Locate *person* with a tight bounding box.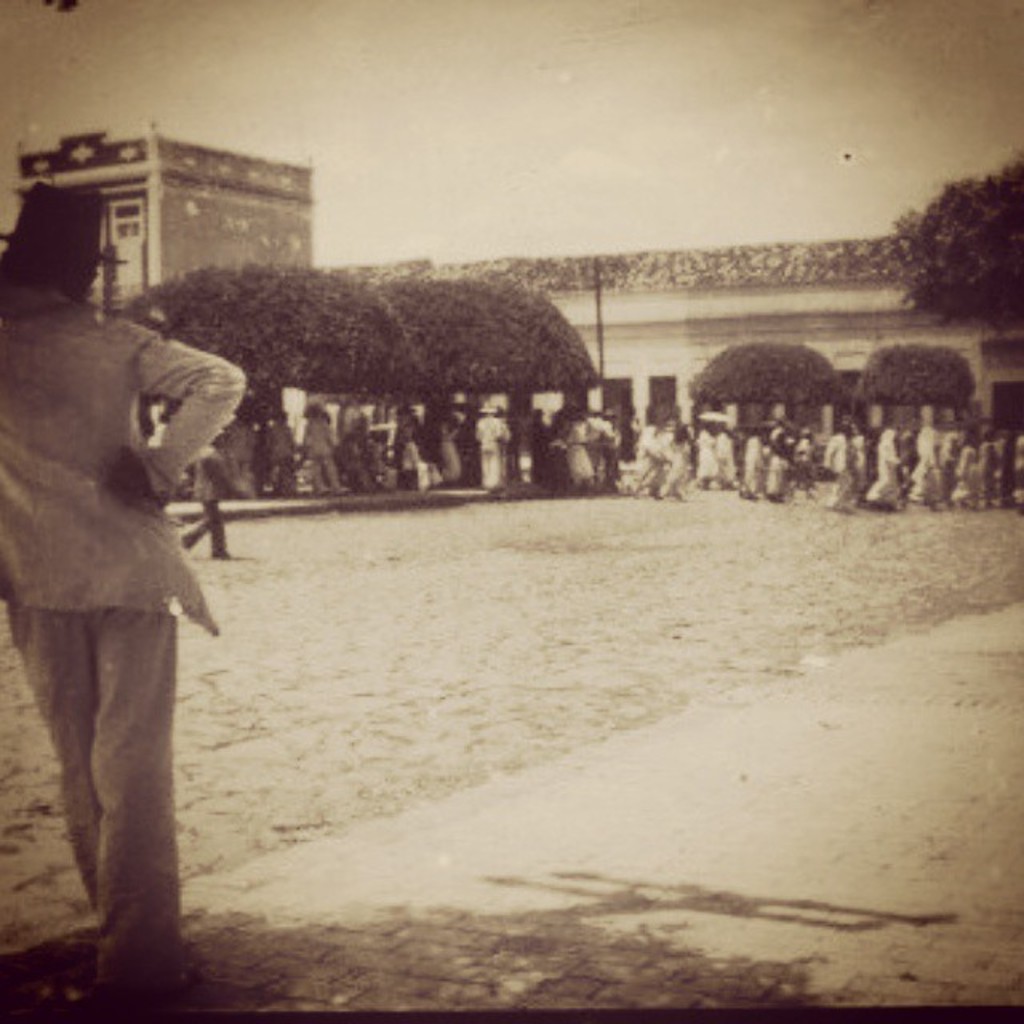
select_region(906, 427, 950, 504).
